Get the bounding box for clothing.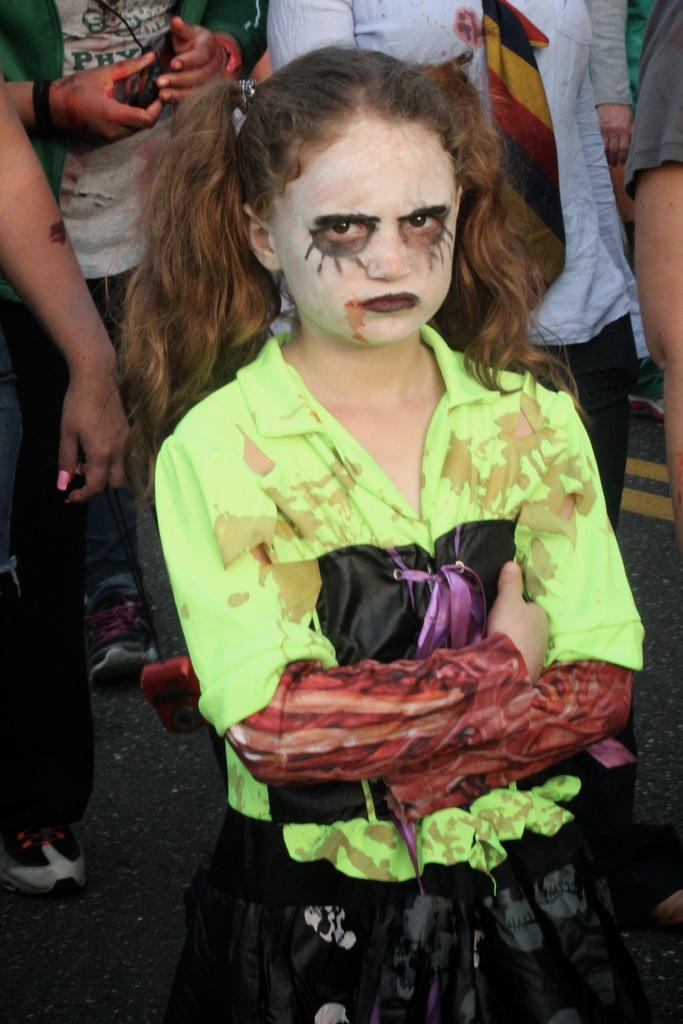
BBox(584, 0, 626, 109).
